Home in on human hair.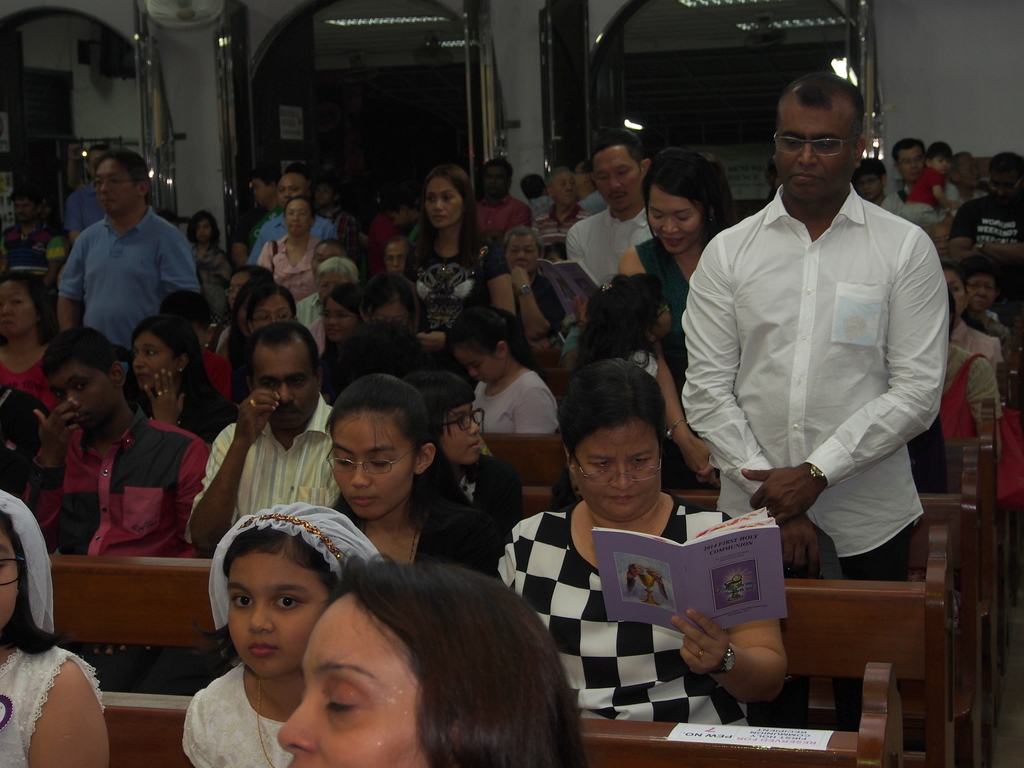
Homed in at box(938, 263, 981, 331).
